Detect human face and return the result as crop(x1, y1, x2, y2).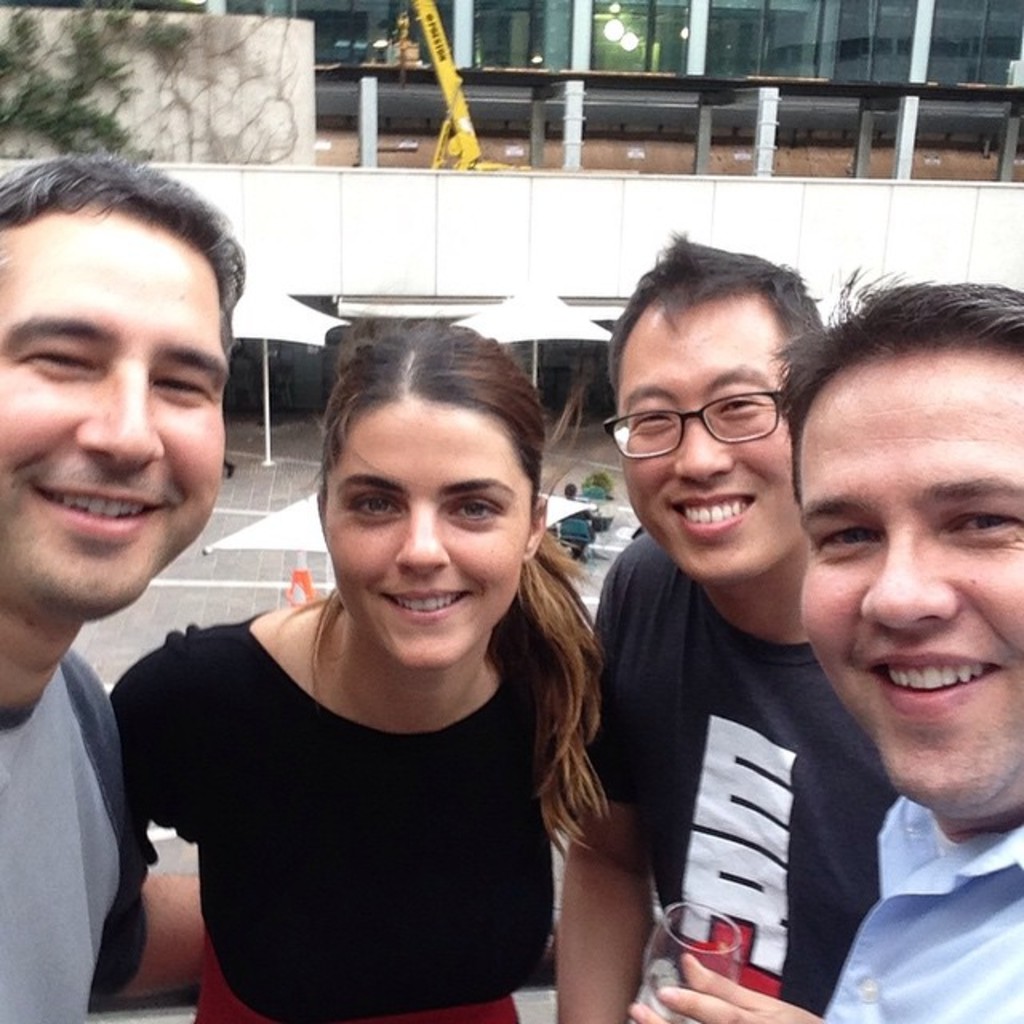
crop(613, 307, 808, 579).
